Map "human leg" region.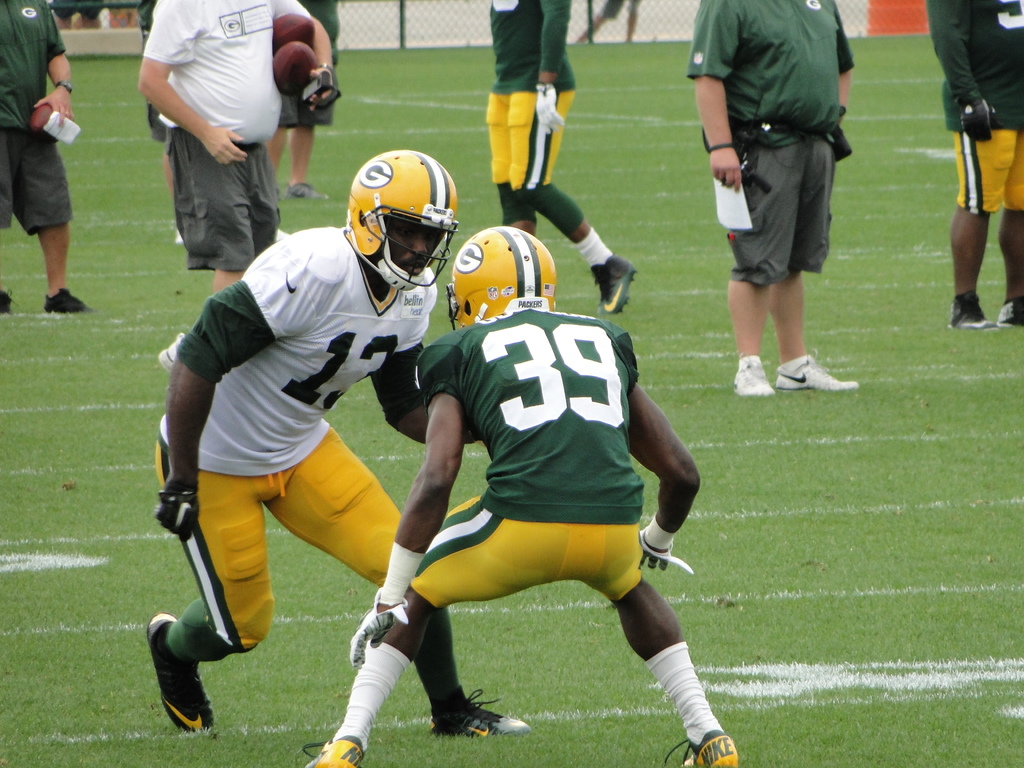
Mapped to 509, 94, 630, 310.
